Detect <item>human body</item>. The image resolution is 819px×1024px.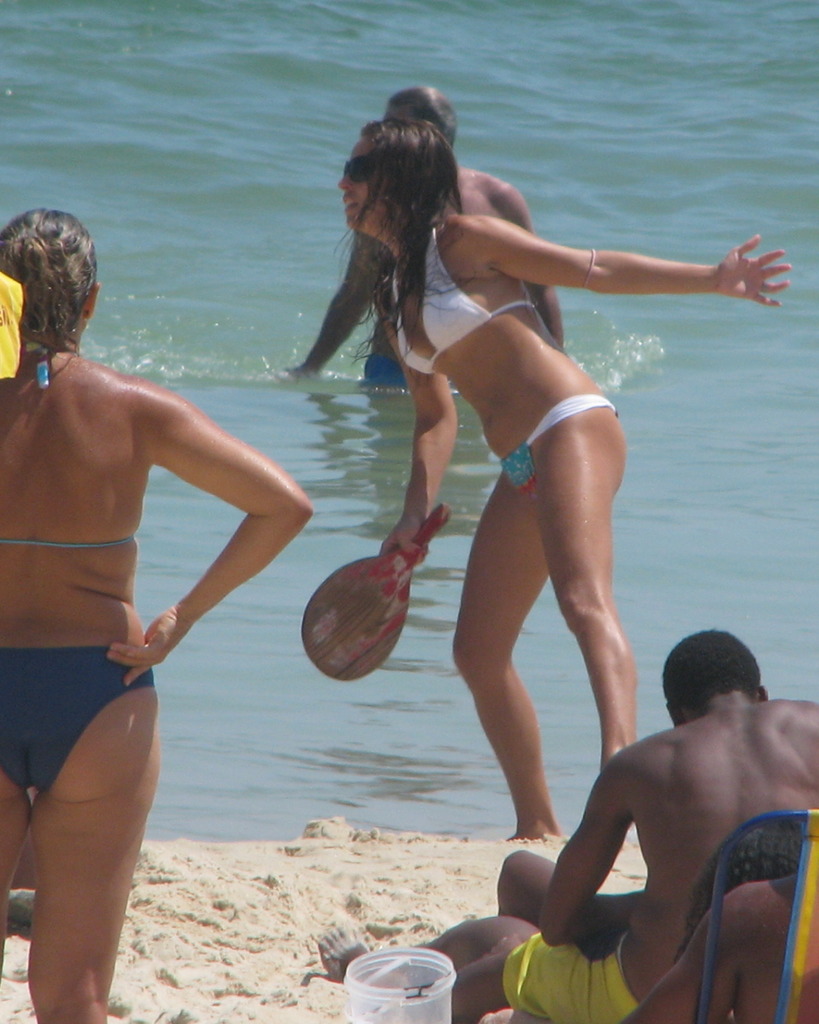
[276, 153, 582, 389].
